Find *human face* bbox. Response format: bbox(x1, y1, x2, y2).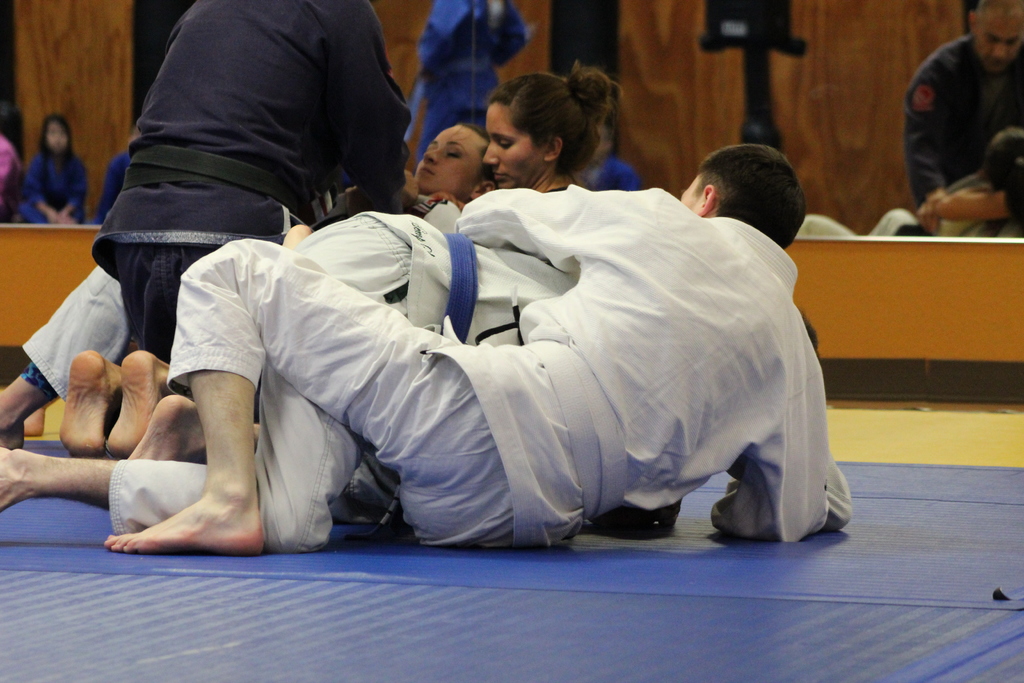
bbox(415, 125, 487, 202).
